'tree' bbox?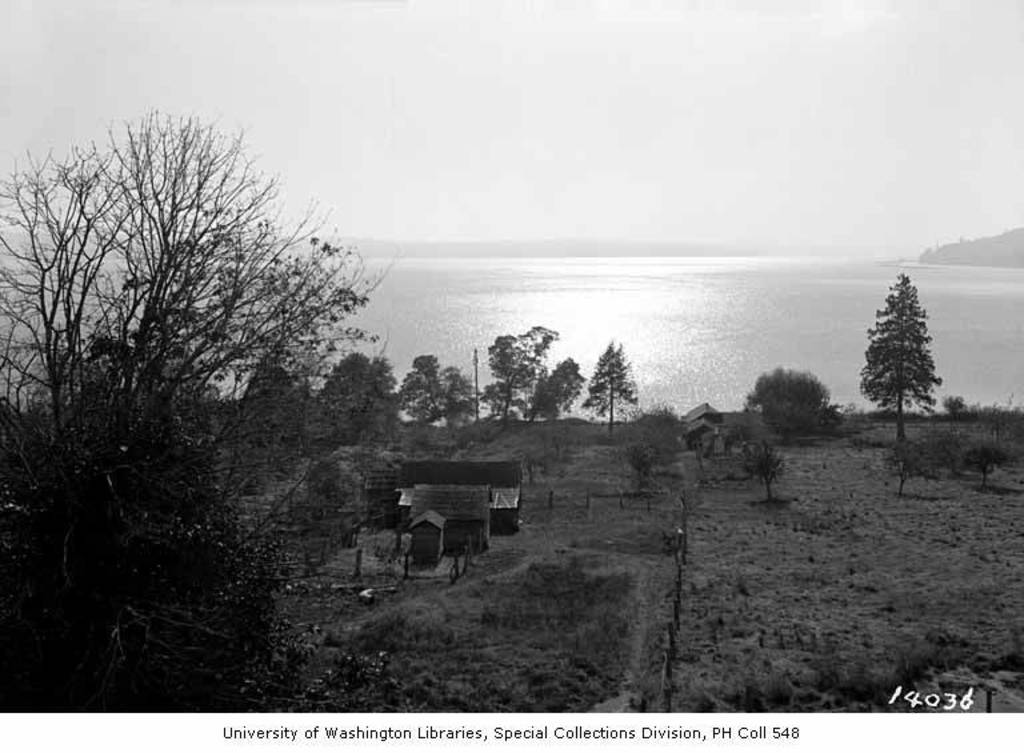
rect(0, 107, 383, 726)
